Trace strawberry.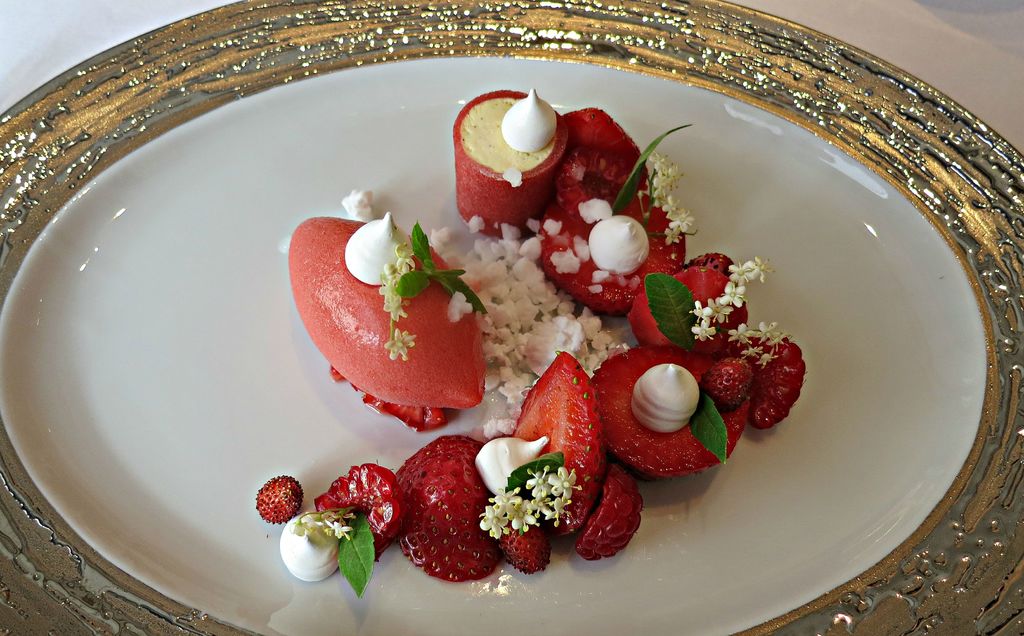
Traced to region(532, 183, 687, 318).
